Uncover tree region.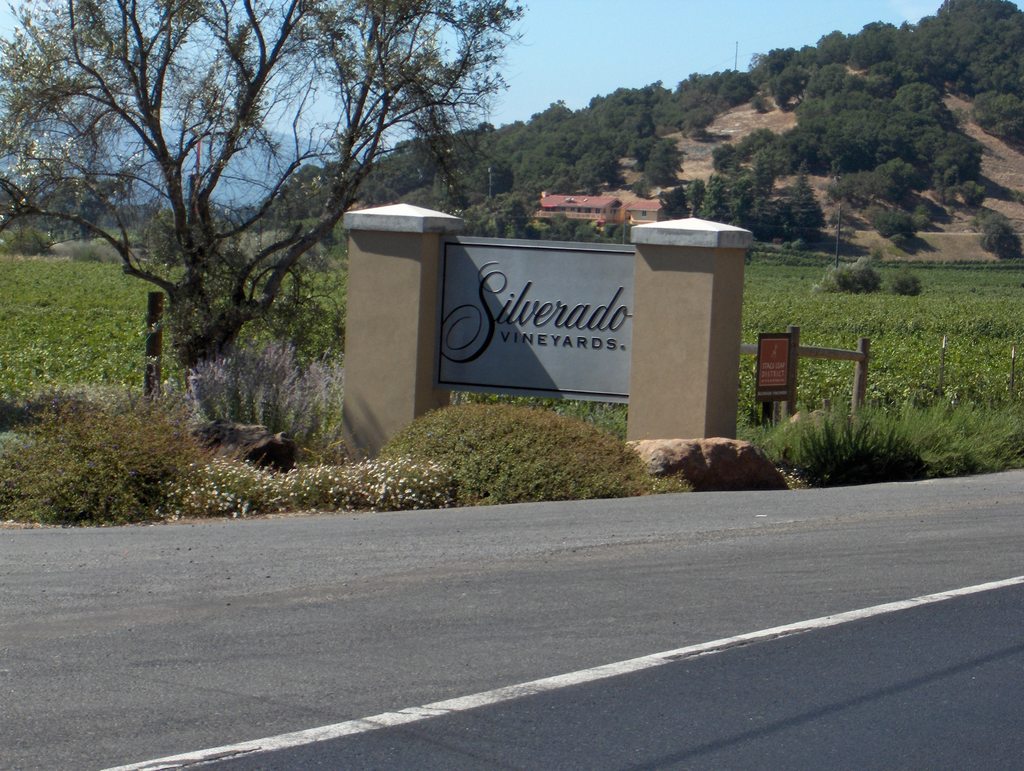
Uncovered: locate(516, 86, 692, 192).
